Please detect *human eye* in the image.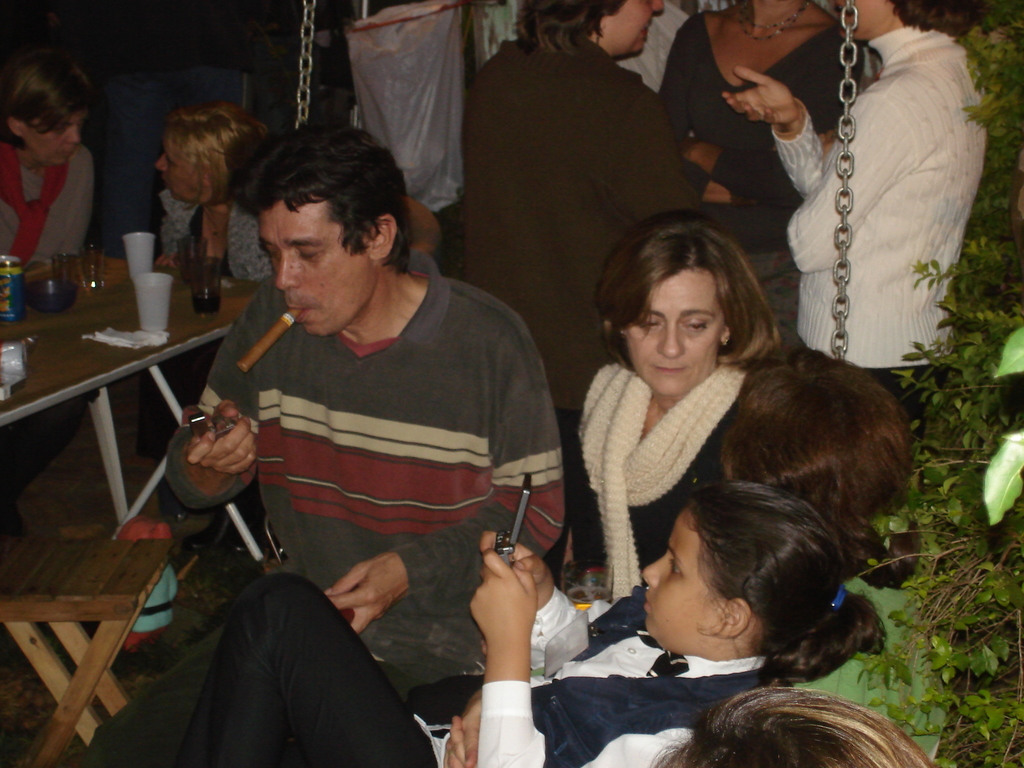
crop(267, 244, 279, 261).
